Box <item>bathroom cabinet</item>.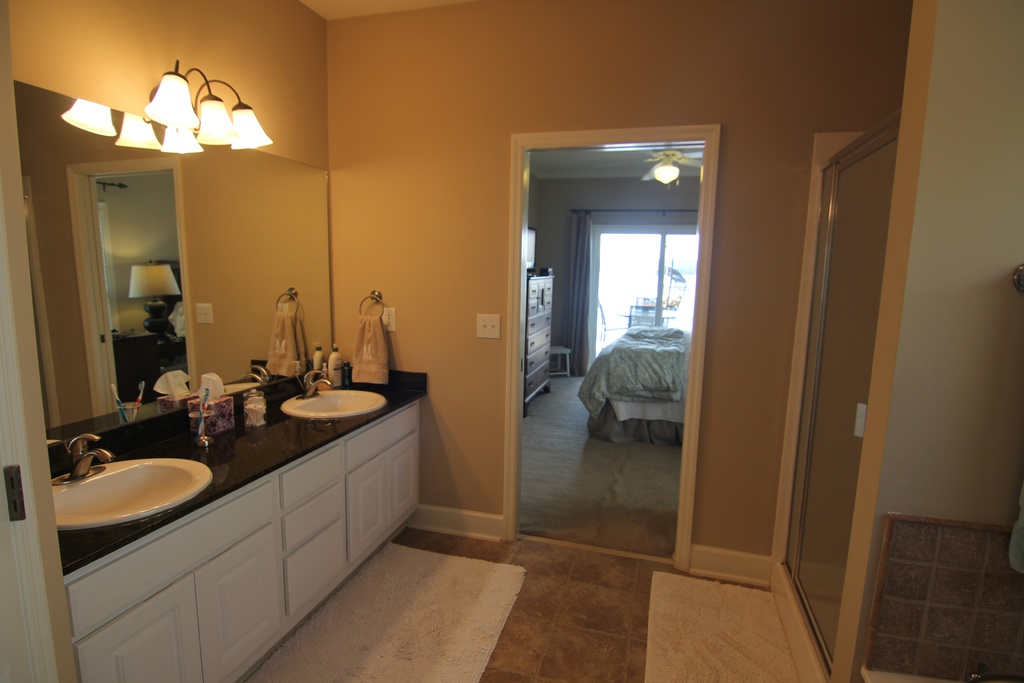
select_region(67, 398, 422, 682).
